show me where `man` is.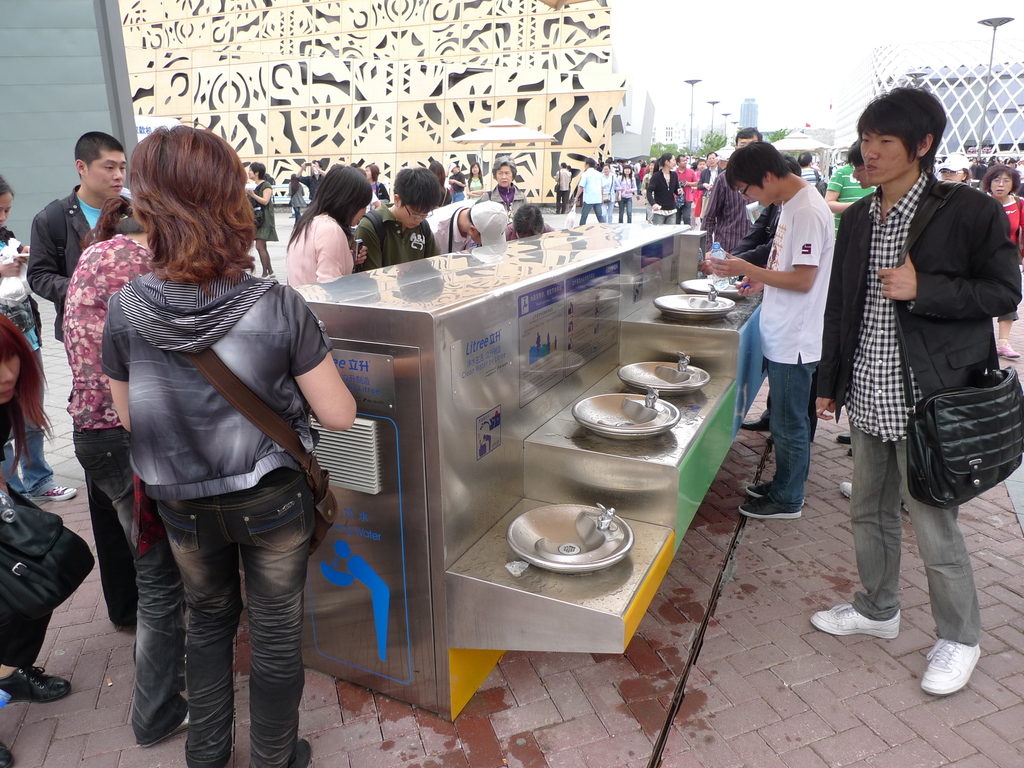
`man` is at (296,159,324,204).
